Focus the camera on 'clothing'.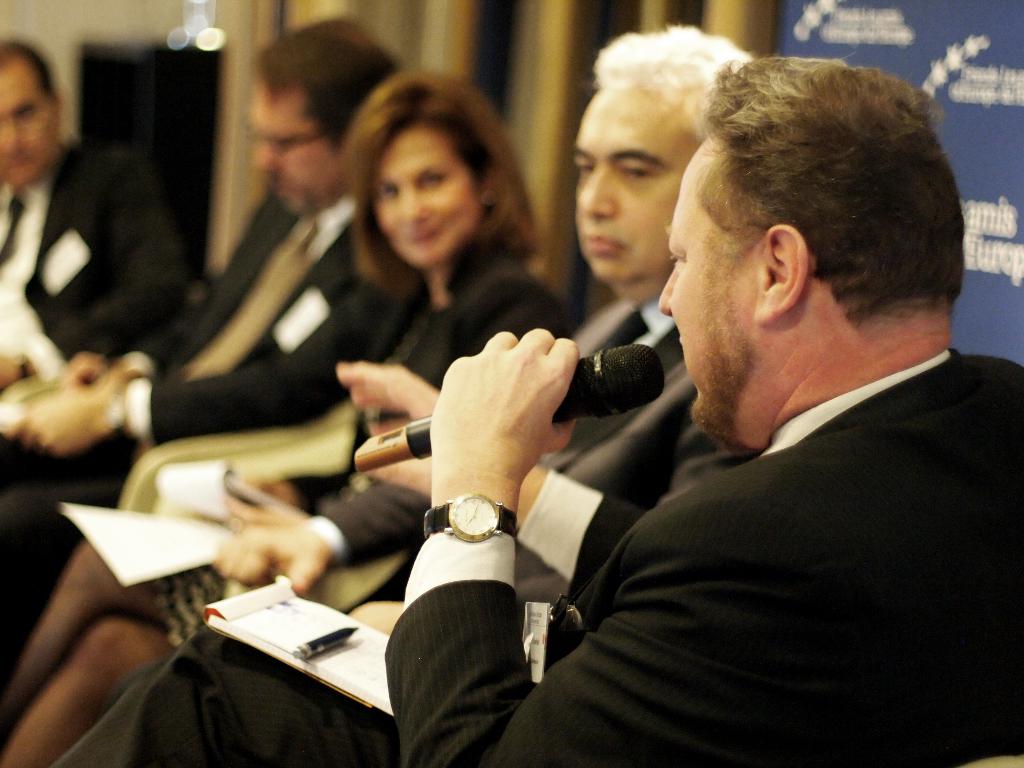
Focus region: 382 347 1023 767.
